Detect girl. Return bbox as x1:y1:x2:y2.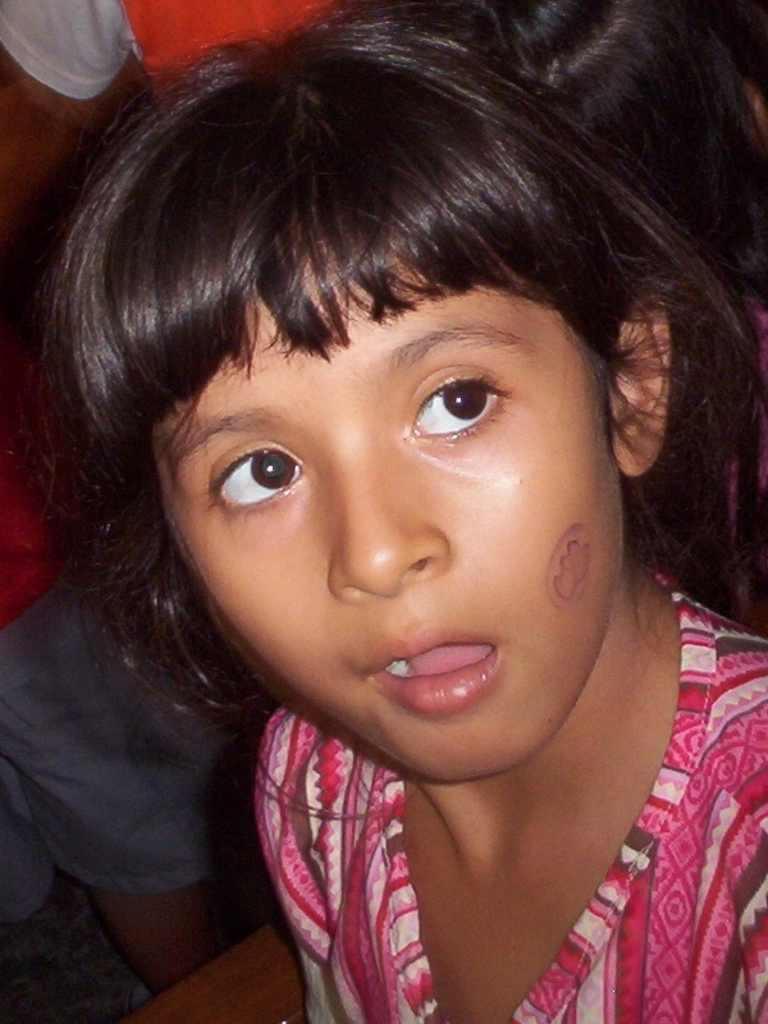
28:18:767:1023.
